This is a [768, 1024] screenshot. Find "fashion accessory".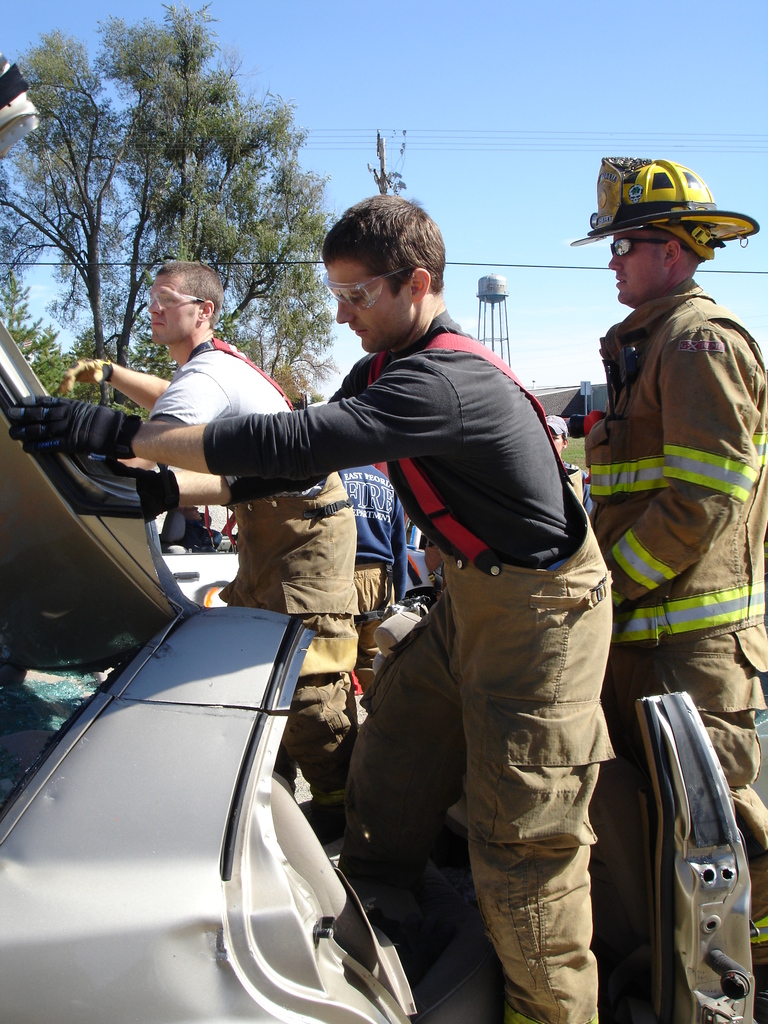
Bounding box: [left=607, top=244, right=674, bottom=255].
